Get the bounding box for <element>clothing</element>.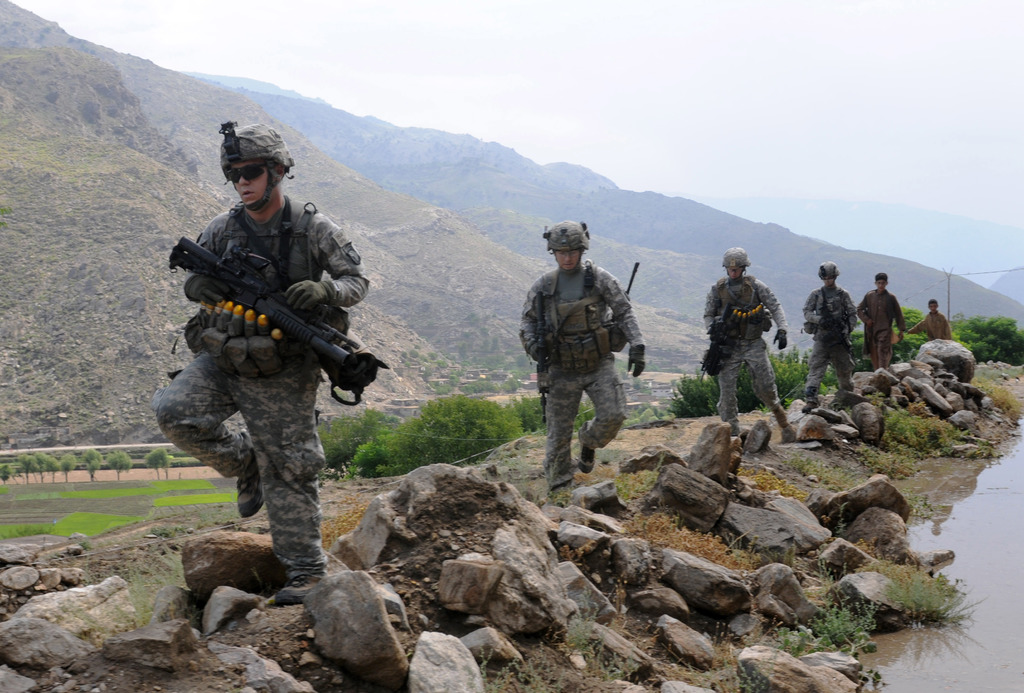
select_region(703, 274, 788, 428).
